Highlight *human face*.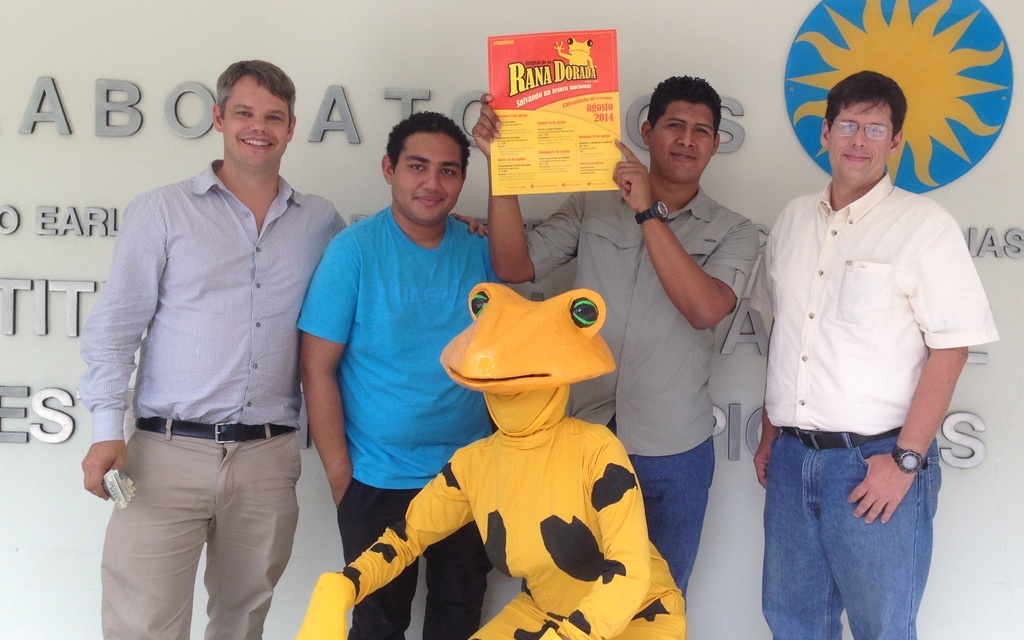
Highlighted region: (x1=221, y1=74, x2=289, y2=172).
